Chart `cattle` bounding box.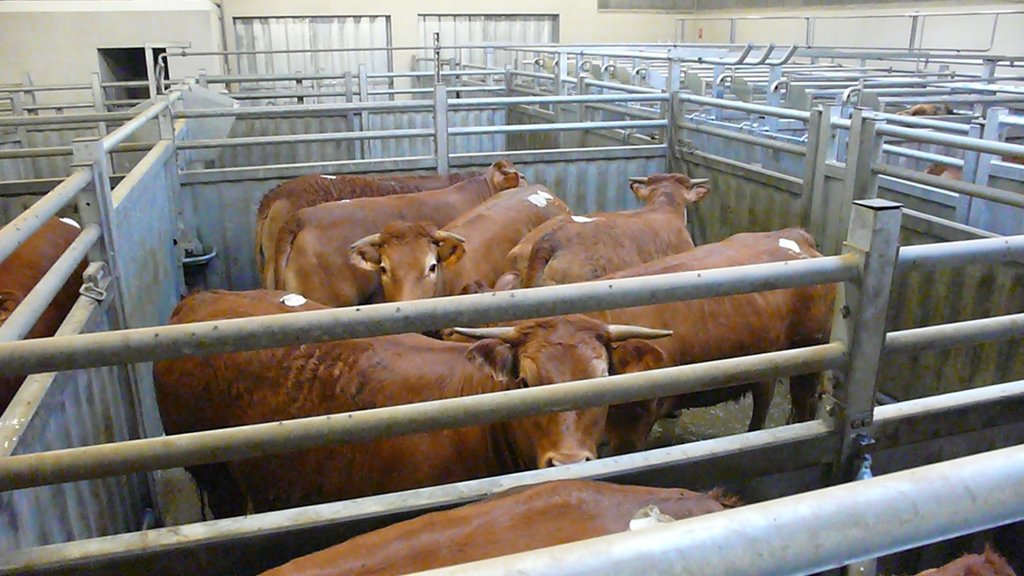
Charted: locate(0, 214, 92, 397).
